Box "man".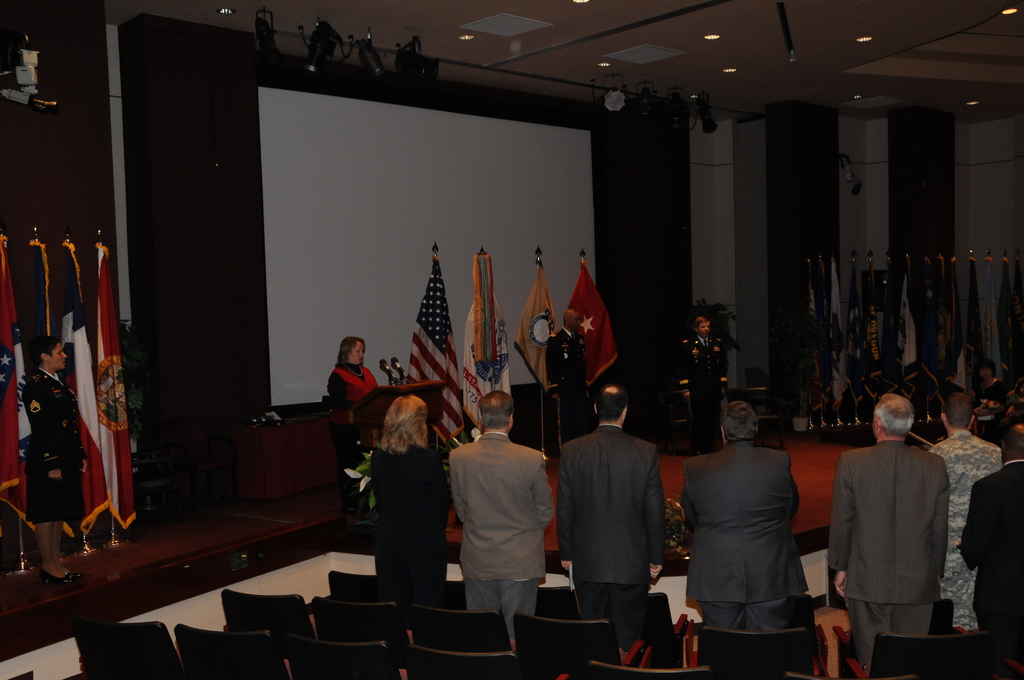
[left=921, top=386, right=1012, bottom=635].
